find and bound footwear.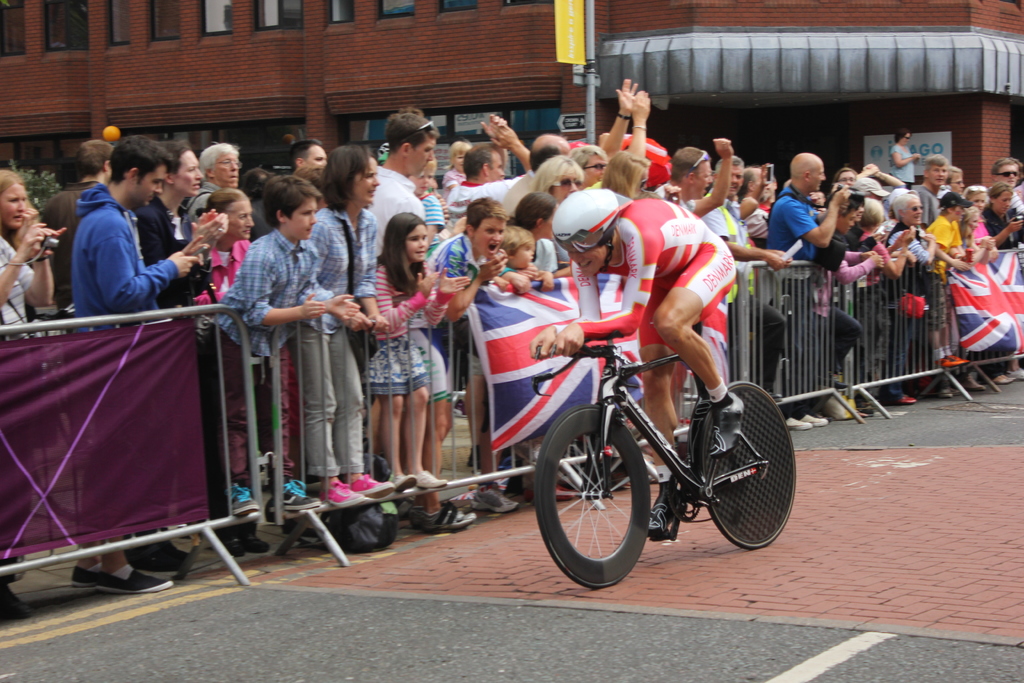
Bound: bbox(474, 478, 519, 514).
